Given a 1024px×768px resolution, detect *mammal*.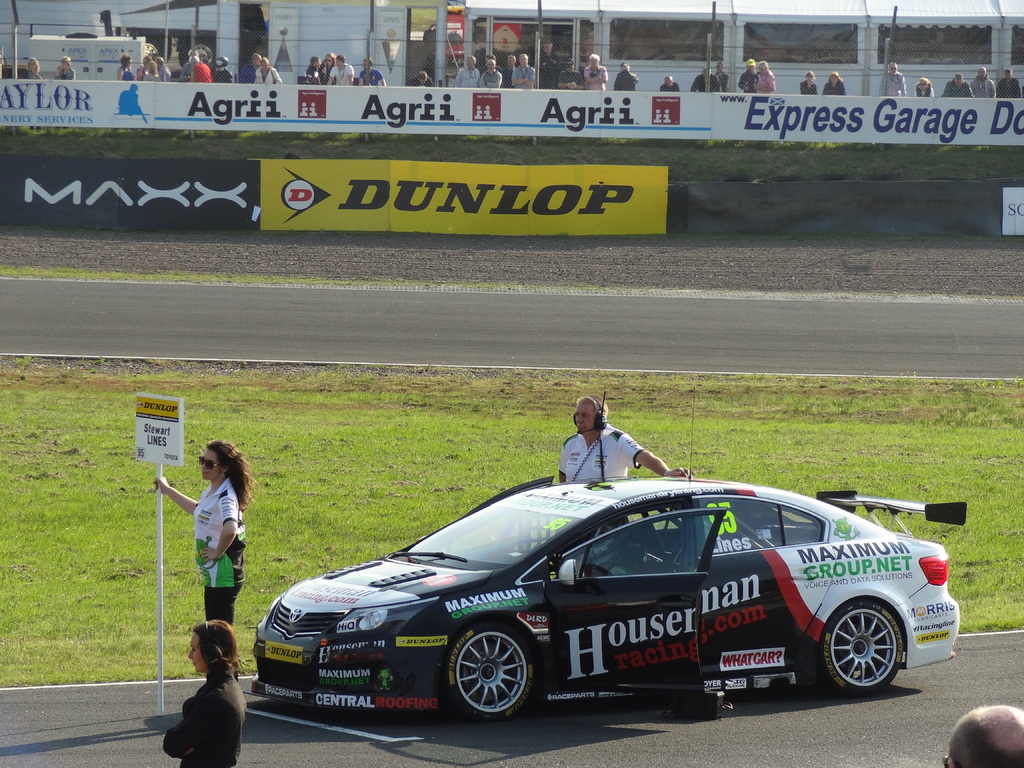
{"x1": 165, "y1": 618, "x2": 251, "y2": 767}.
